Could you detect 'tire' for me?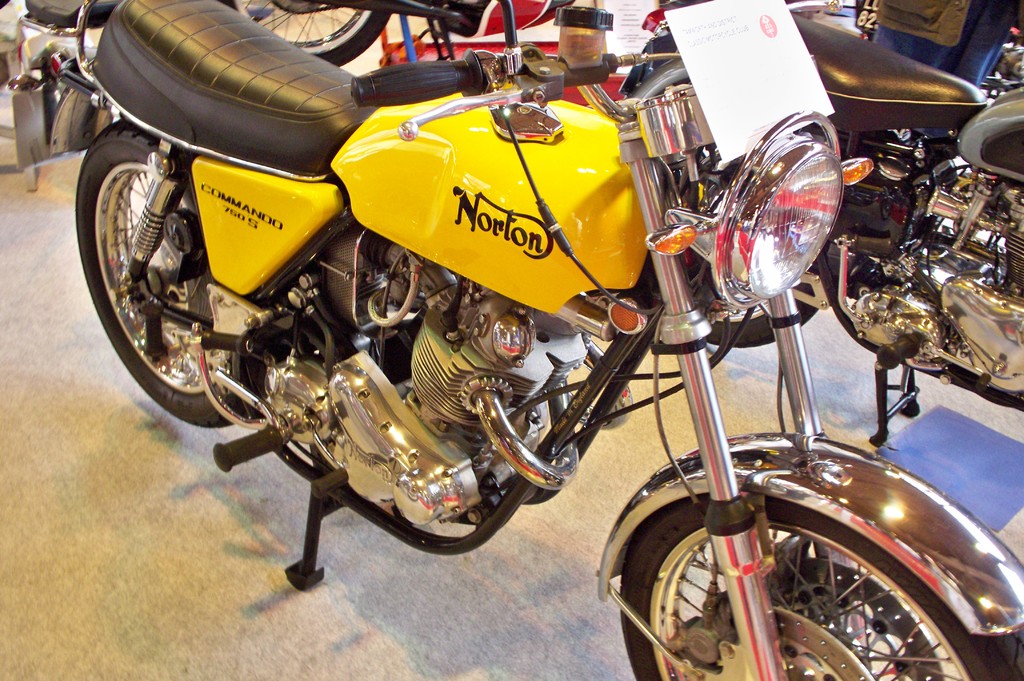
Detection result: <bbox>703, 144, 827, 344</bbox>.
